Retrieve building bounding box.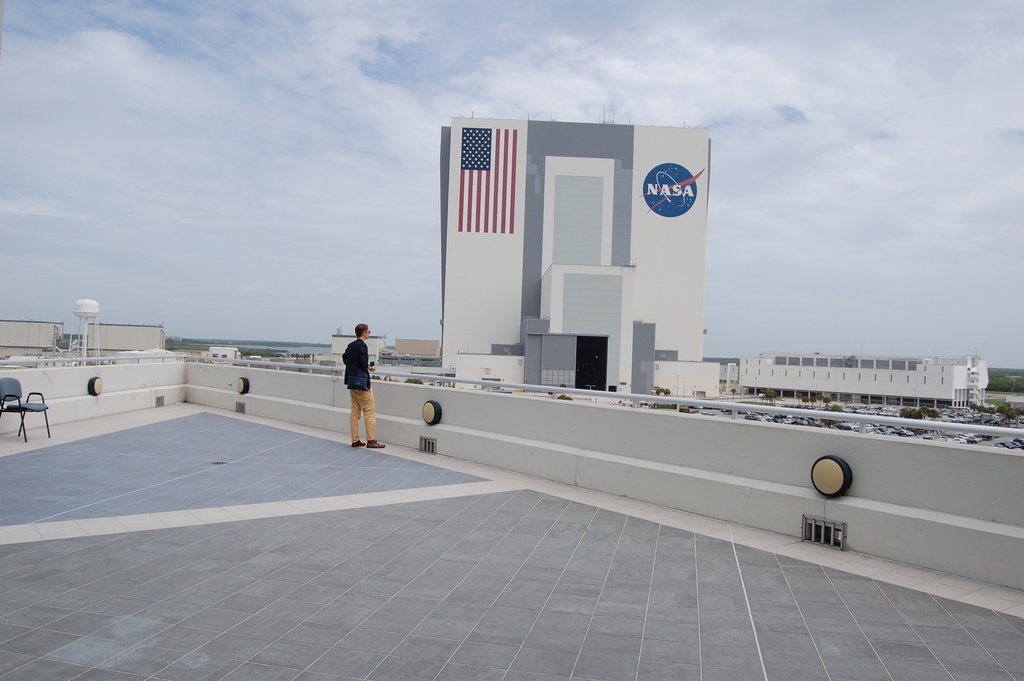
Bounding box: left=738, top=344, right=989, bottom=406.
